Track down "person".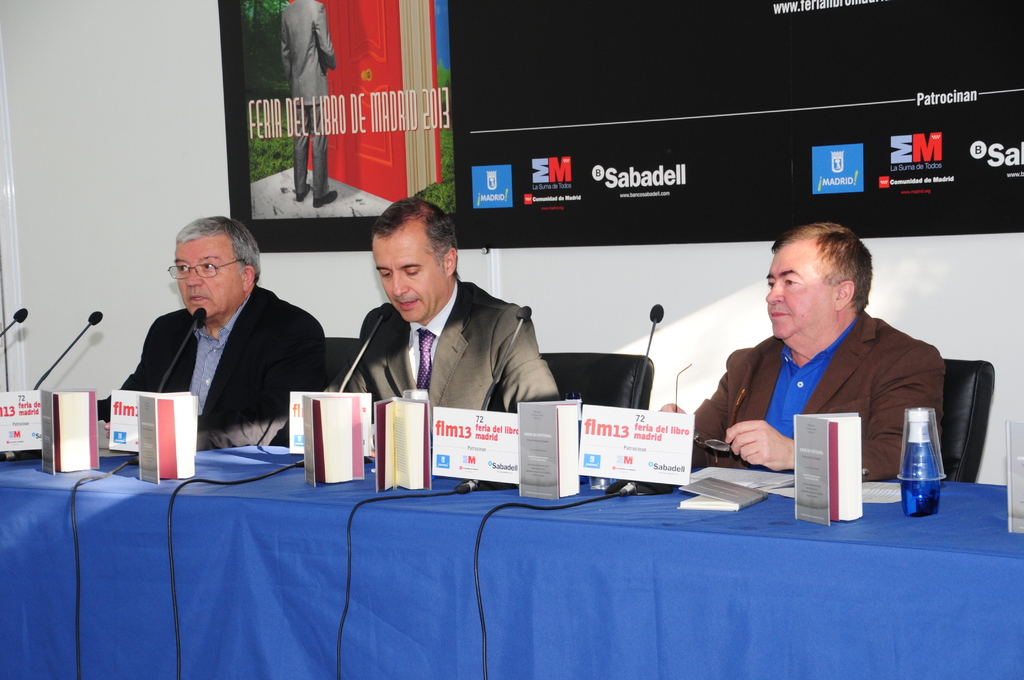
Tracked to l=279, t=0, r=348, b=204.
